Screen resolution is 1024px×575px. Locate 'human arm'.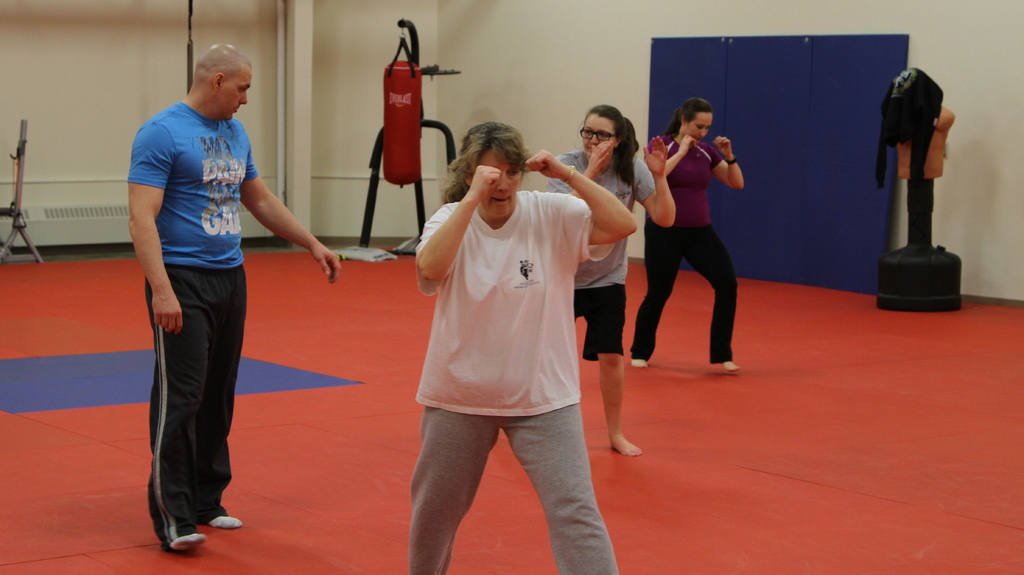
detection(547, 139, 611, 204).
